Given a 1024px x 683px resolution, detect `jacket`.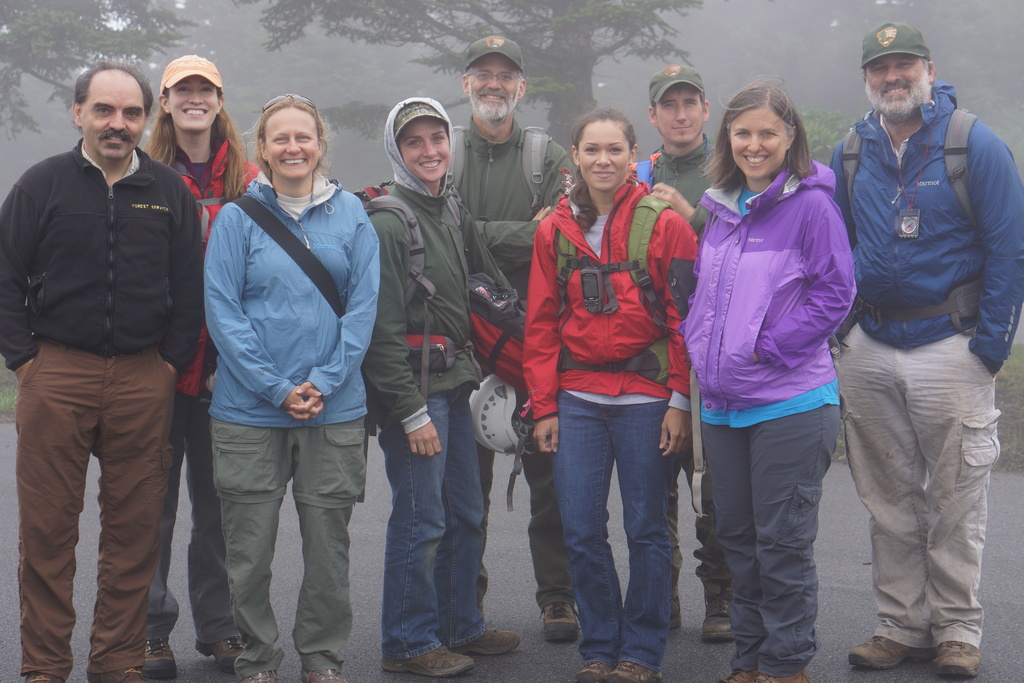
pyautogui.locateOnScreen(630, 136, 724, 236).
